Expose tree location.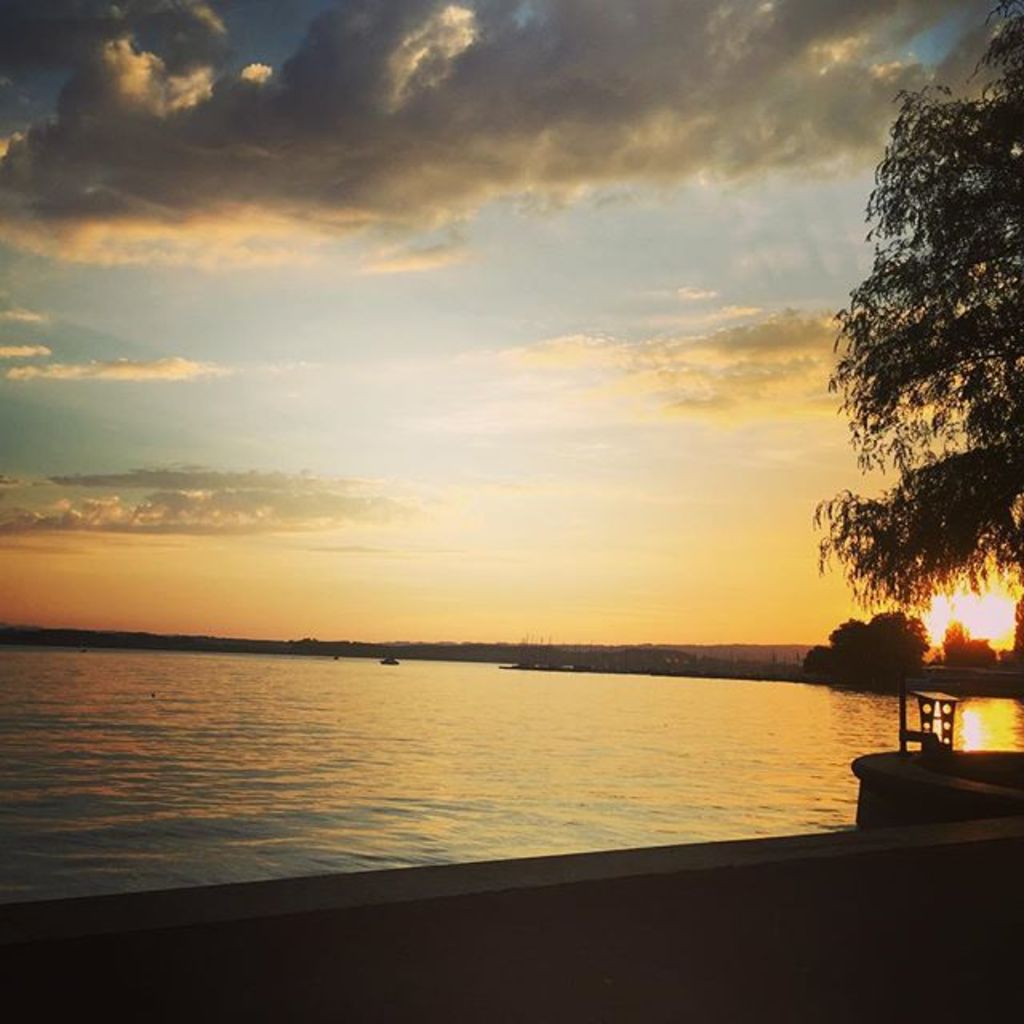
Exposed at bbox(816, 0, 1022, 589).
